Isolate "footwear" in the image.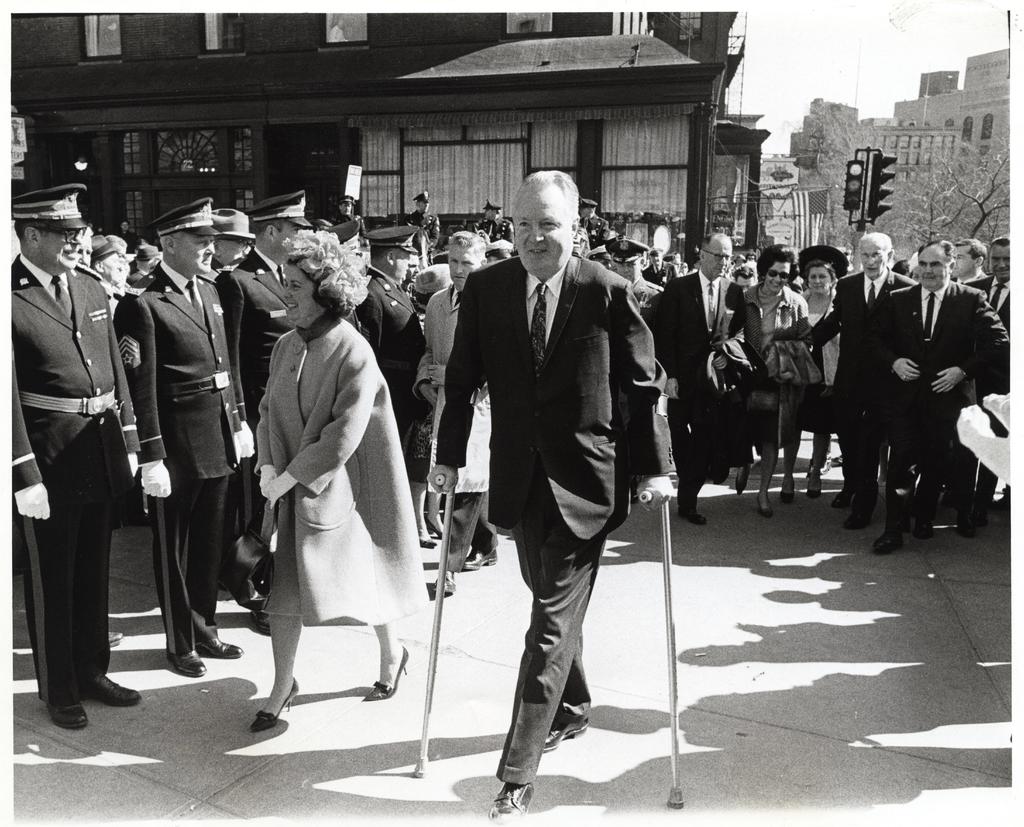
Isolated region: 428:518:442:538.
